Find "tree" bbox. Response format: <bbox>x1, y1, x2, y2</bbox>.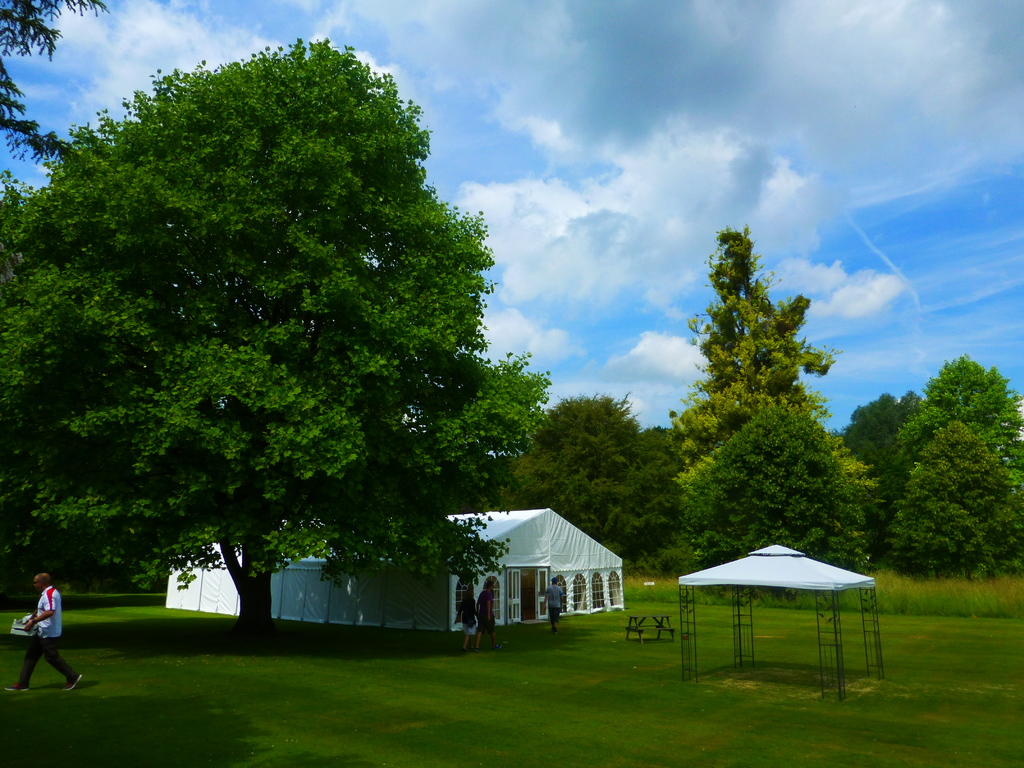
<bbox>663, 220, 886, 503</bbox>.
